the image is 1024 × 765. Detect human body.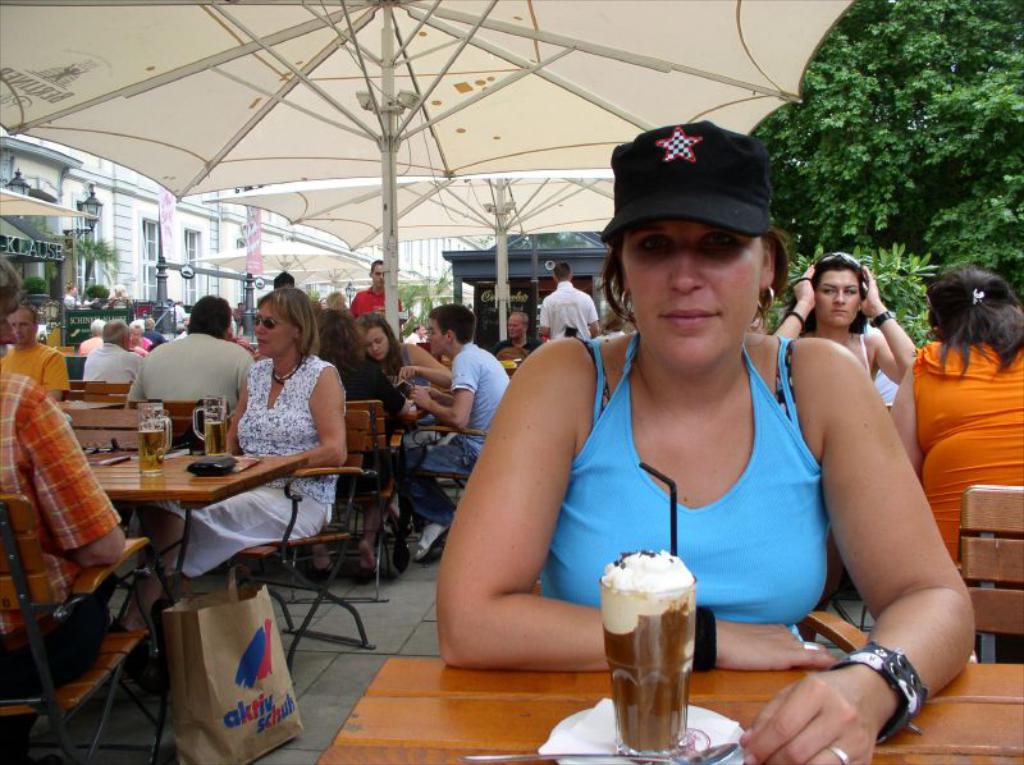
Detection: (344,284,407,324).
